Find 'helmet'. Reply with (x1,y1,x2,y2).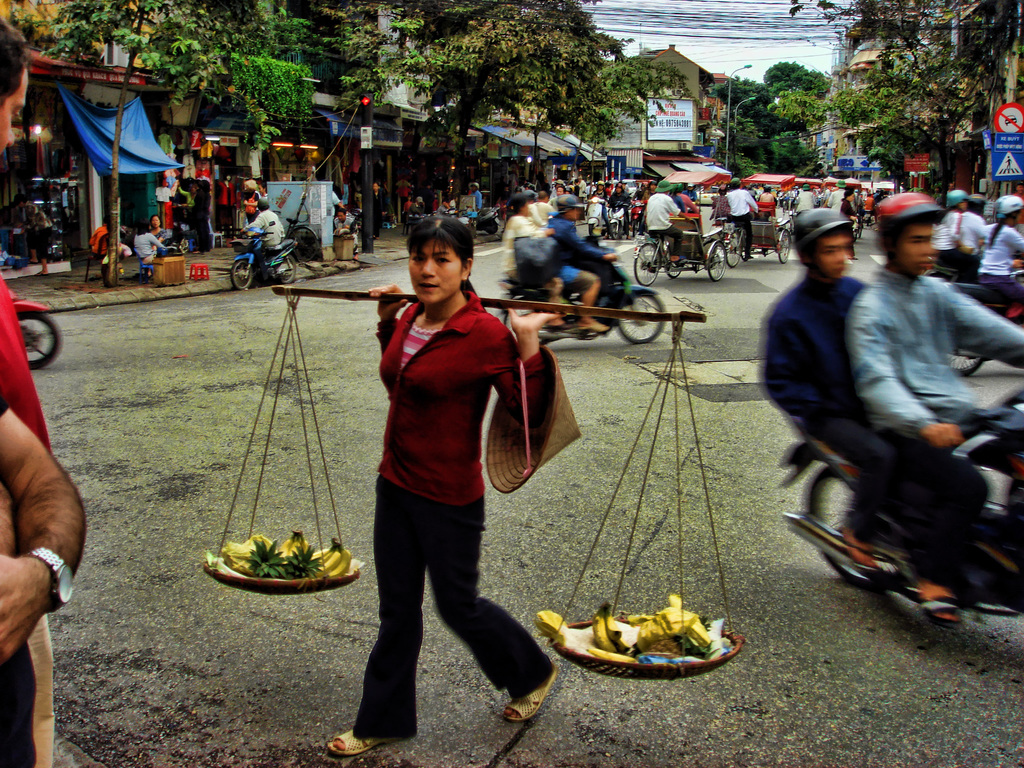
(999,189,1023,227).
